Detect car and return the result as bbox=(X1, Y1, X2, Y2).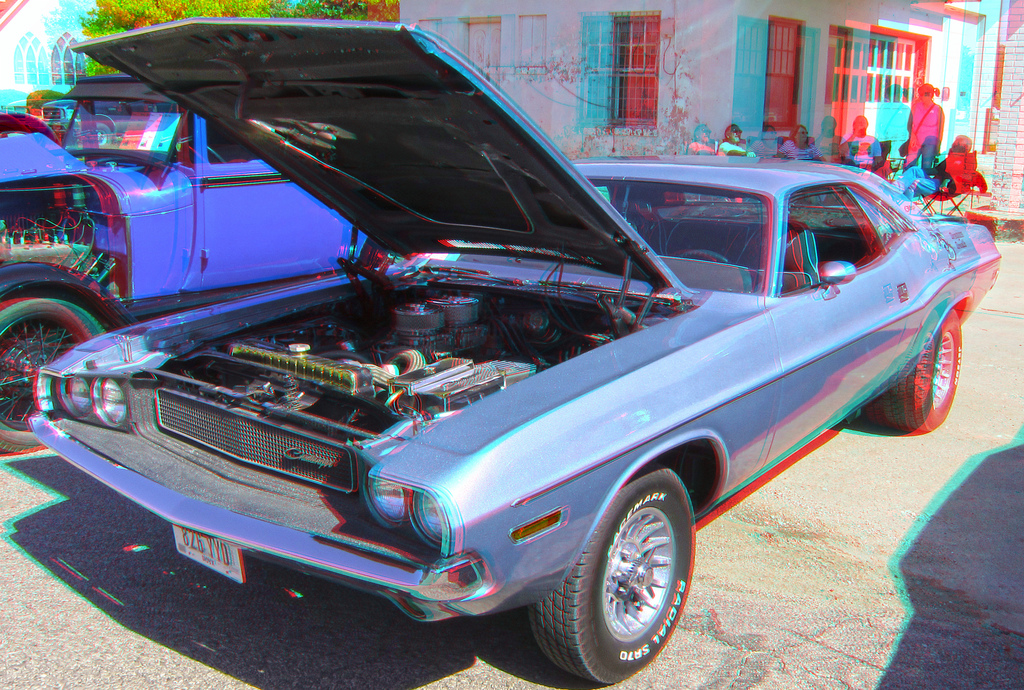
bbox=(29, 17, 1002, 678).
